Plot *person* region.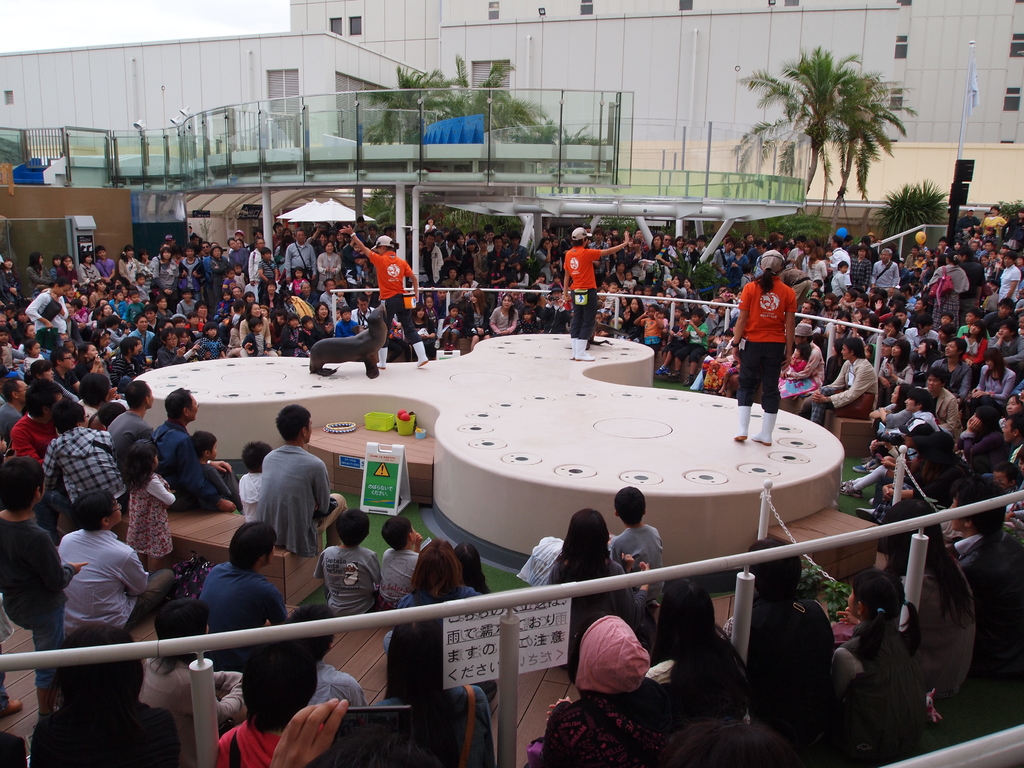
Plotted at <box>713,234,735,280</box>.
